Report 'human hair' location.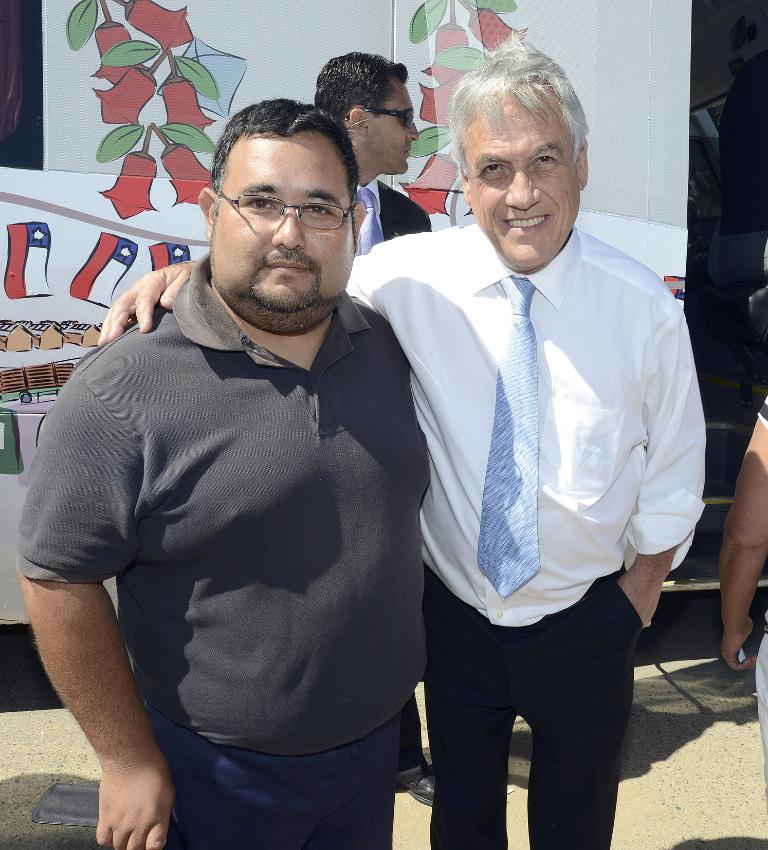
Report: bbox=(205, 99, 358, 194).
